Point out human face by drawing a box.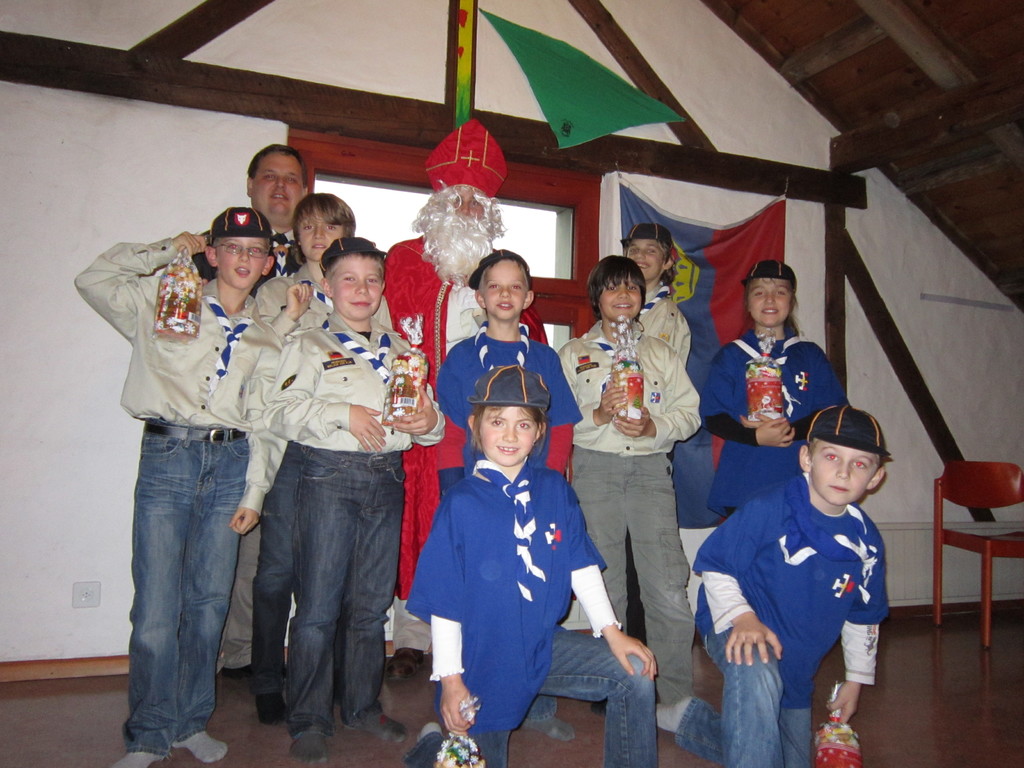
select_region(809, 439, 876, 505).
